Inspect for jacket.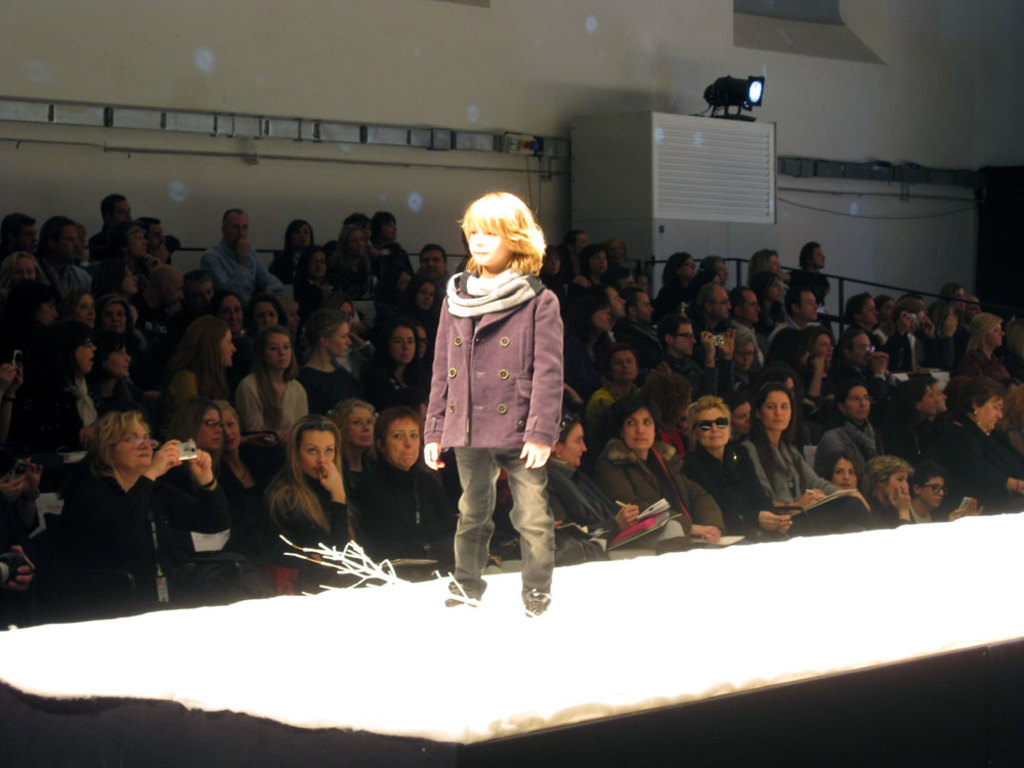
Inspection: <box>590,437,730,525</box>.
